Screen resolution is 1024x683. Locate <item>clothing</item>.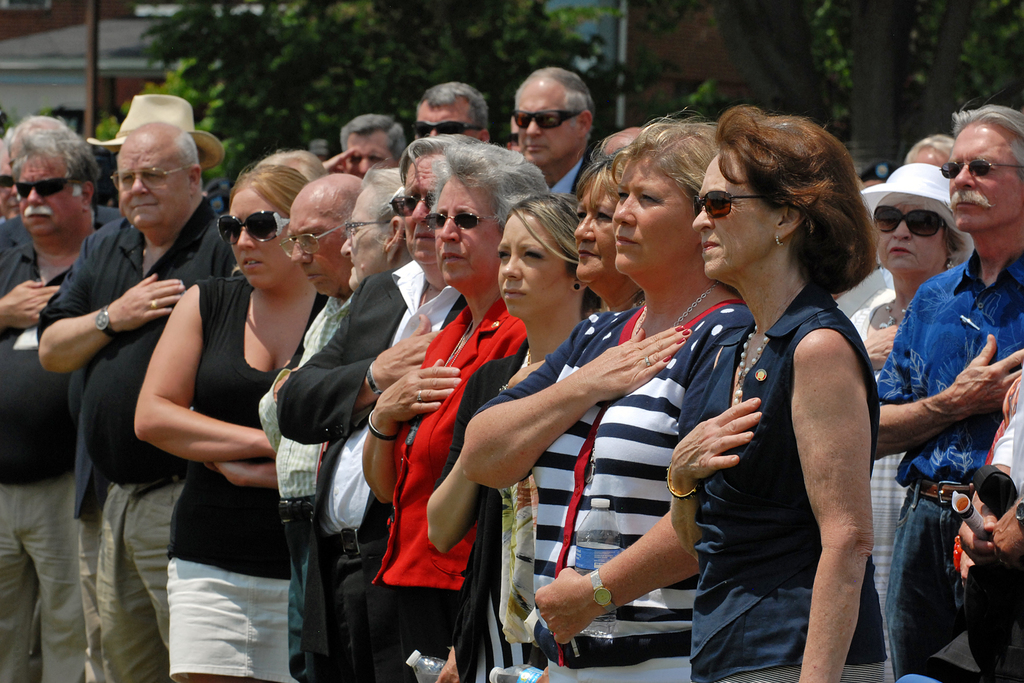
952,372,1023,675.
